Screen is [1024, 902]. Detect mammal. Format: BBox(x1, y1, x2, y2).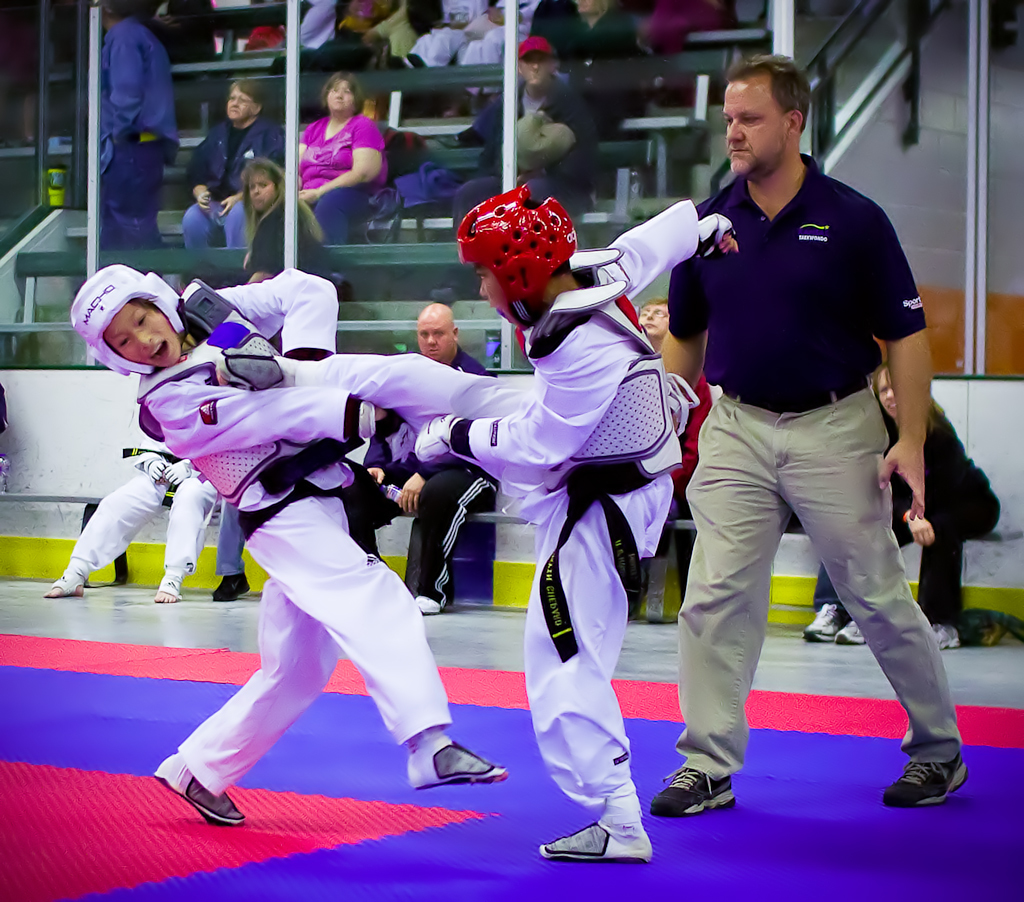
BBox(441, 0, 645, 146).
